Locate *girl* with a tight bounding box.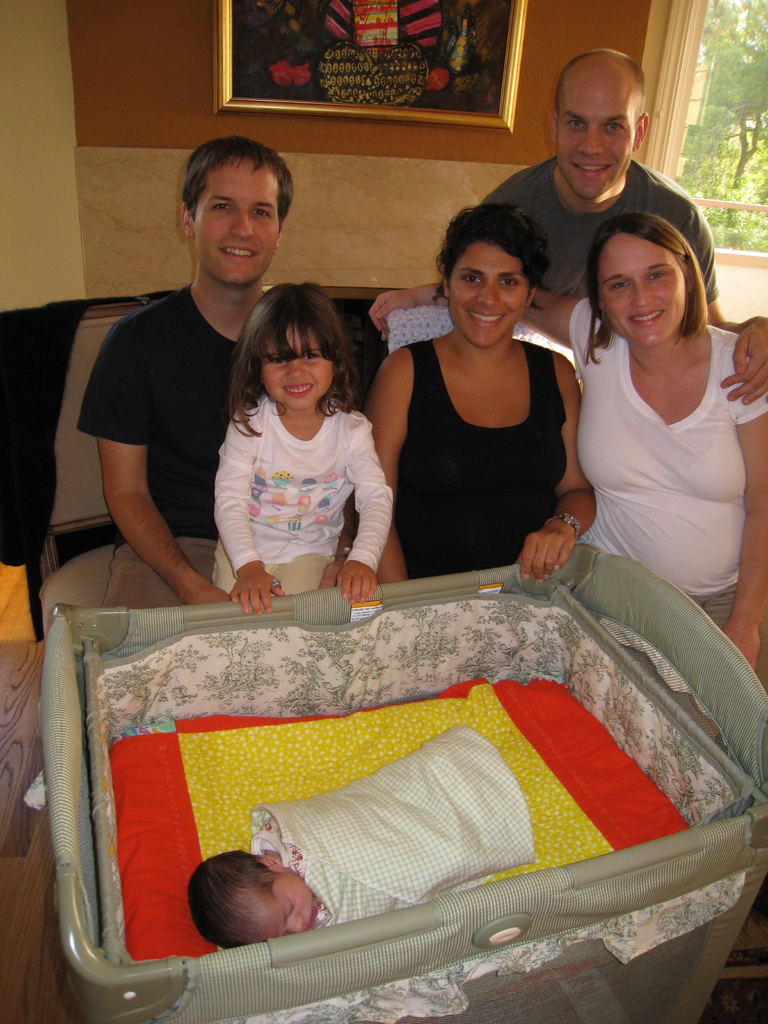
left=207, top=289, right=394, bottom=618.
